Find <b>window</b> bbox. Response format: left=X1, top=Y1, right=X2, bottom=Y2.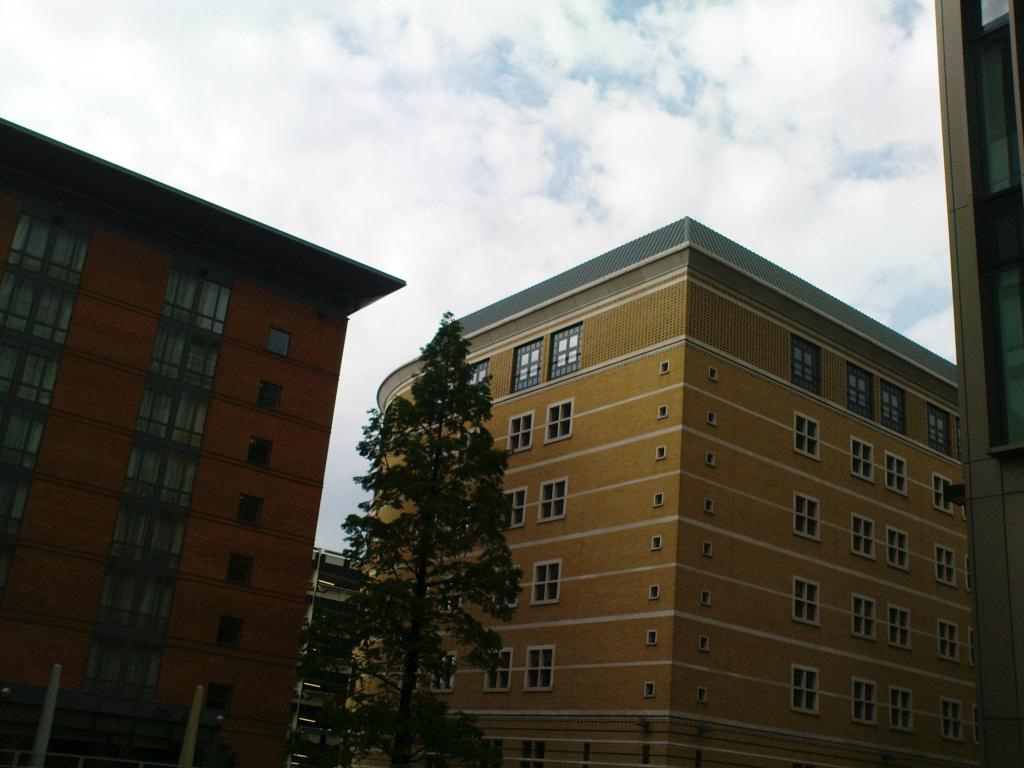
left=238, top=490, right=263, bottom=529.
